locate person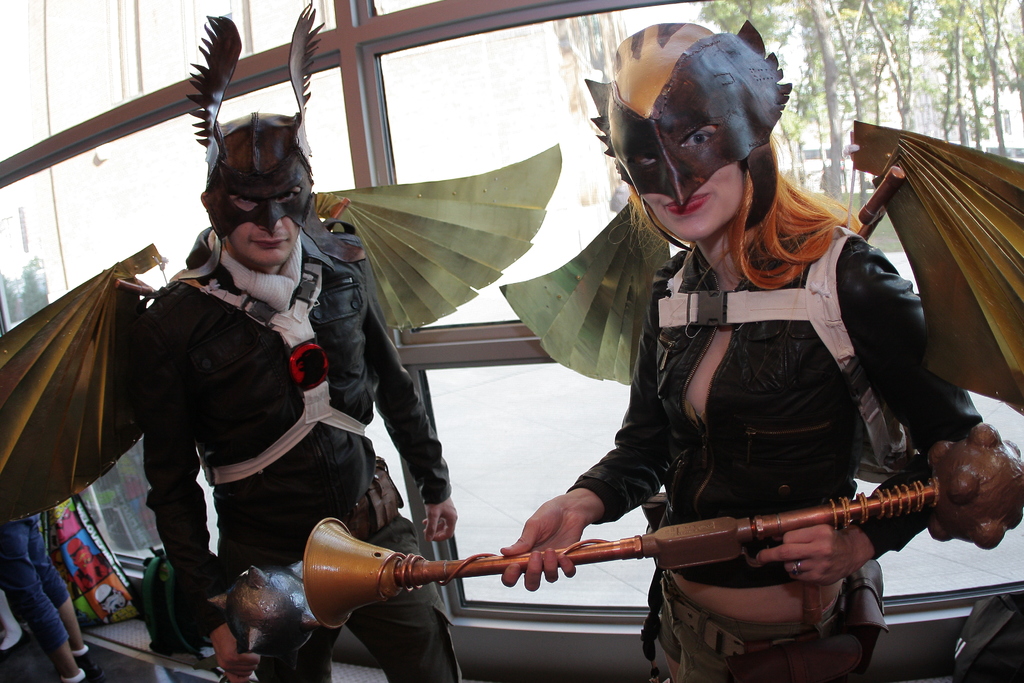
(138,115,463,682)
